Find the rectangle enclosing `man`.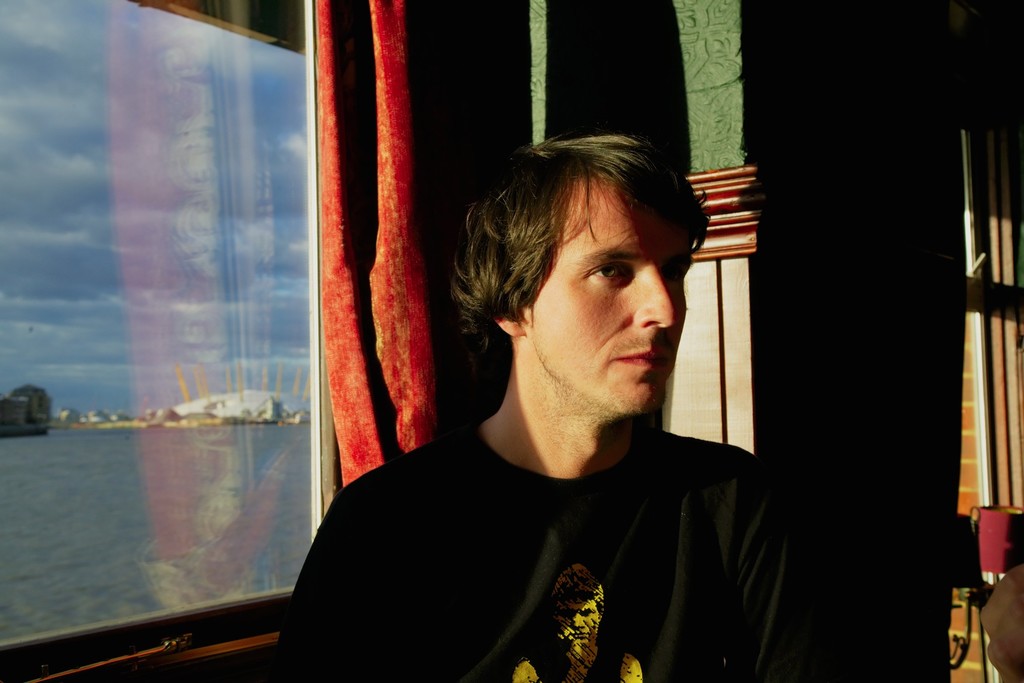
268 125 824 662.
